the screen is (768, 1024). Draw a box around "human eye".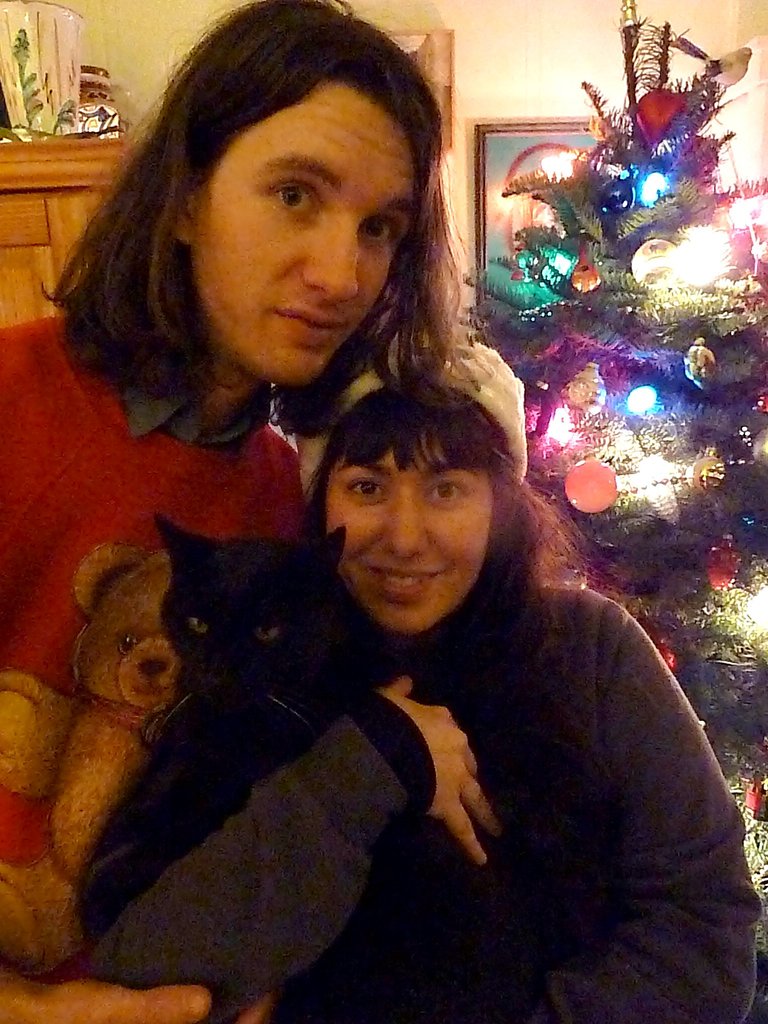
(424, 471, 479, 511).
